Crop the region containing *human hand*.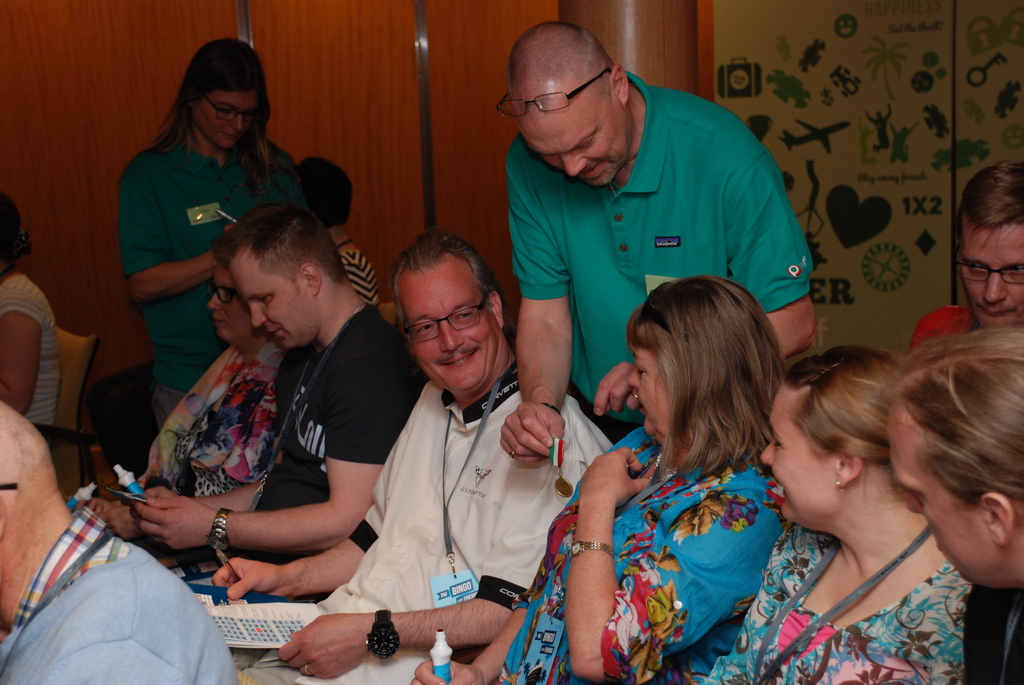
Crop region: rect(575, 445, 657, 513).
